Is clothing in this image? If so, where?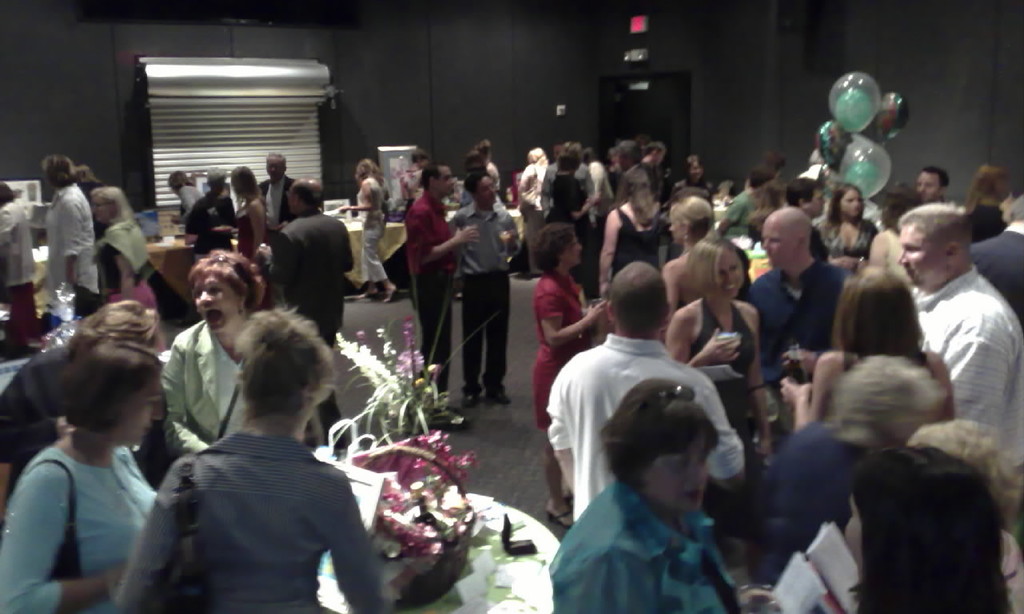
Yes, at BBox(400, 169, 421, 209).
